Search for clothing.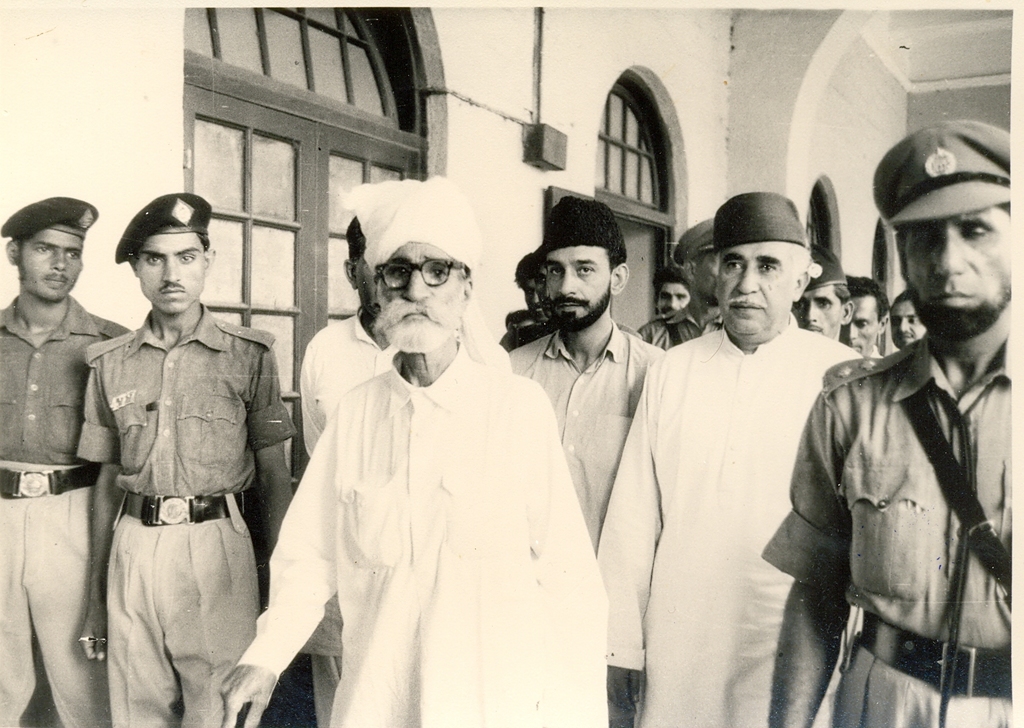
Found at 591/320/858/727.
